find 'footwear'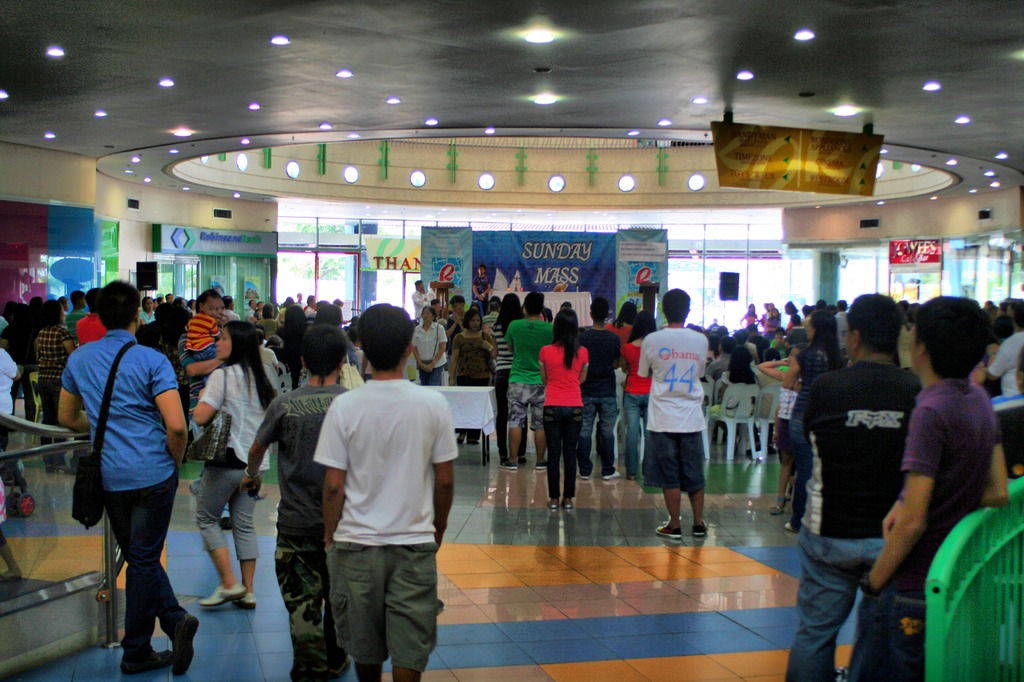
[x1=537, y1=462, x2=552, y2=473]
